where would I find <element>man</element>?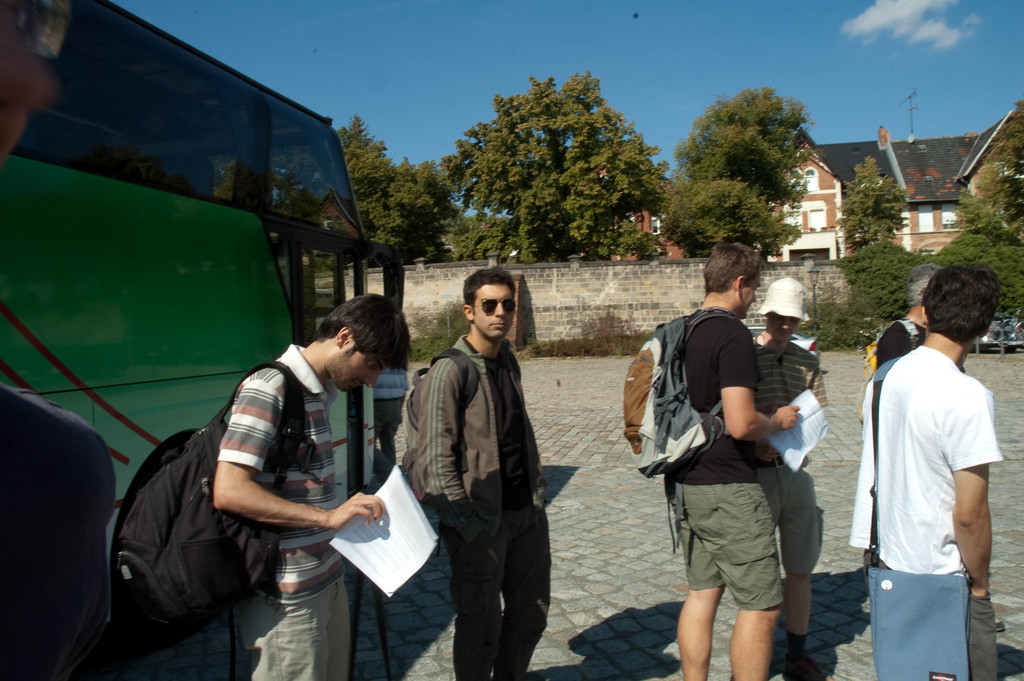
At bbox(657, 241, 802, 676).
